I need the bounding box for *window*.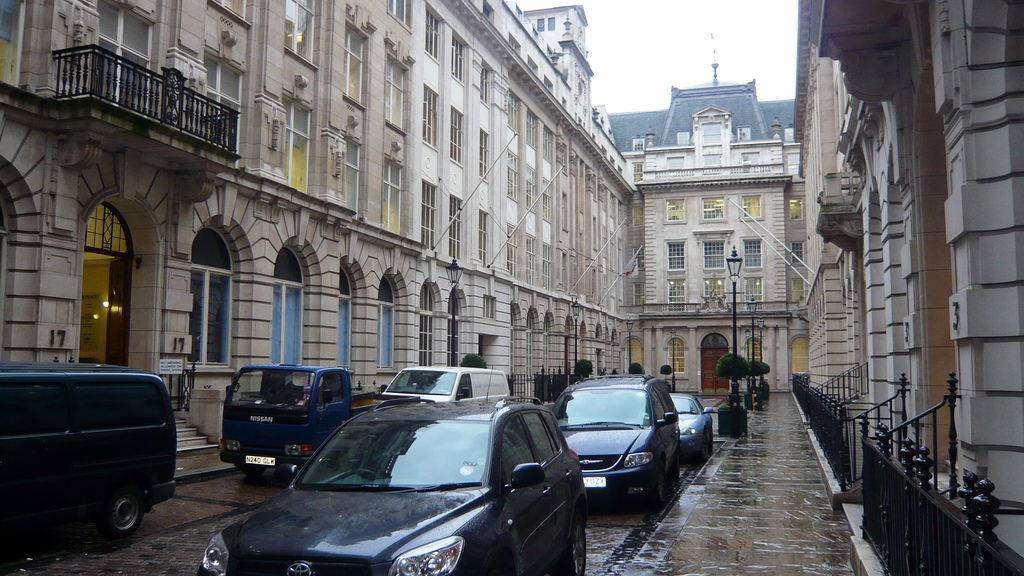
Here it is: (737, 127, 755, 142).
